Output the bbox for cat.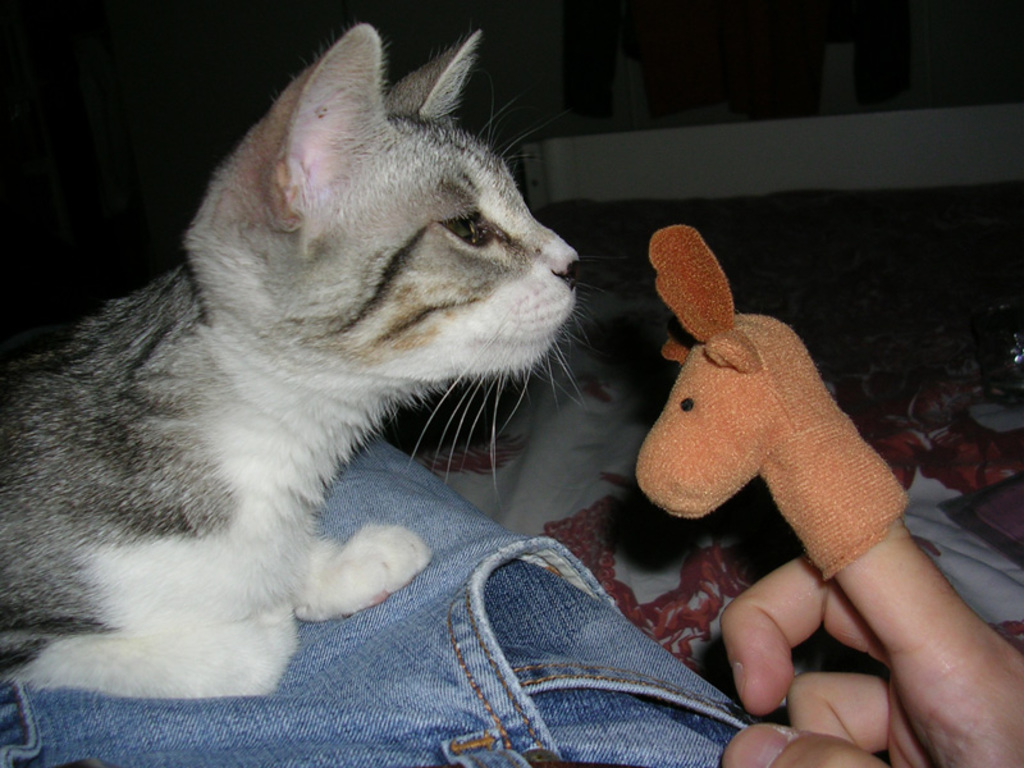
select_region(3, 9, 576, 704).
